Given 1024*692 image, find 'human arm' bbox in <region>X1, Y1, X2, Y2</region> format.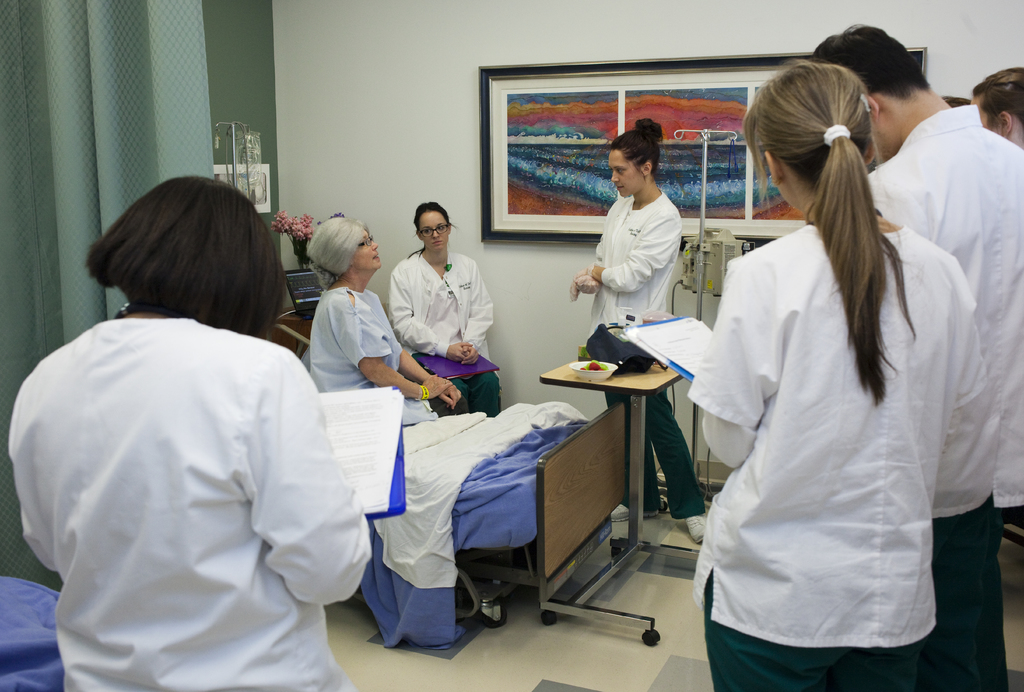
<region>572, 207, 681, 295</region>.
